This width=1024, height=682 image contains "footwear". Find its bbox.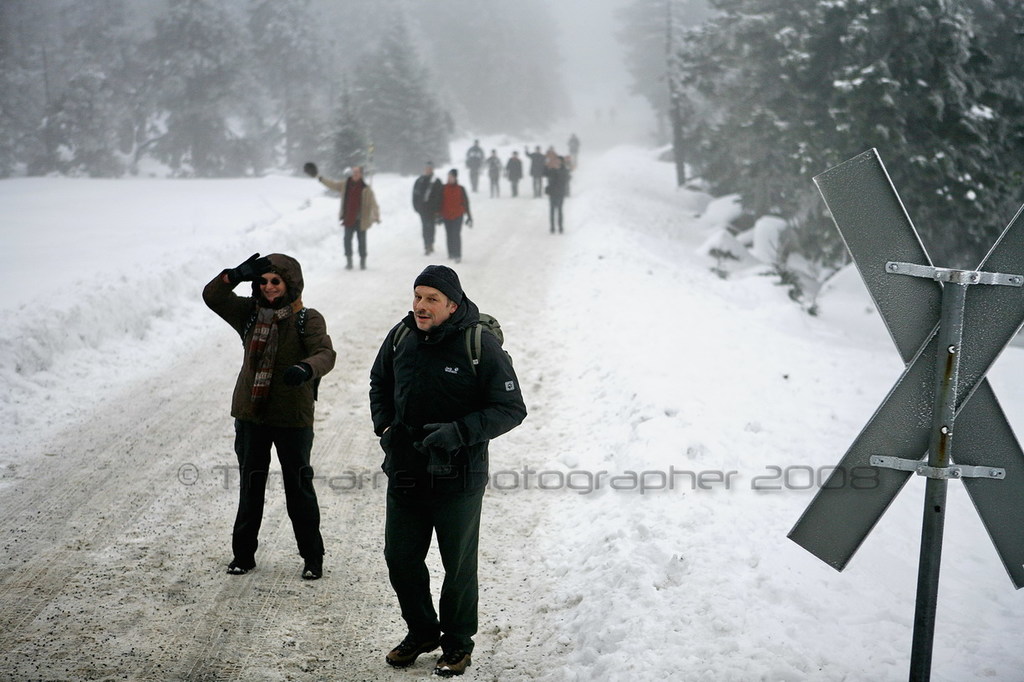
227 557 256 579.
